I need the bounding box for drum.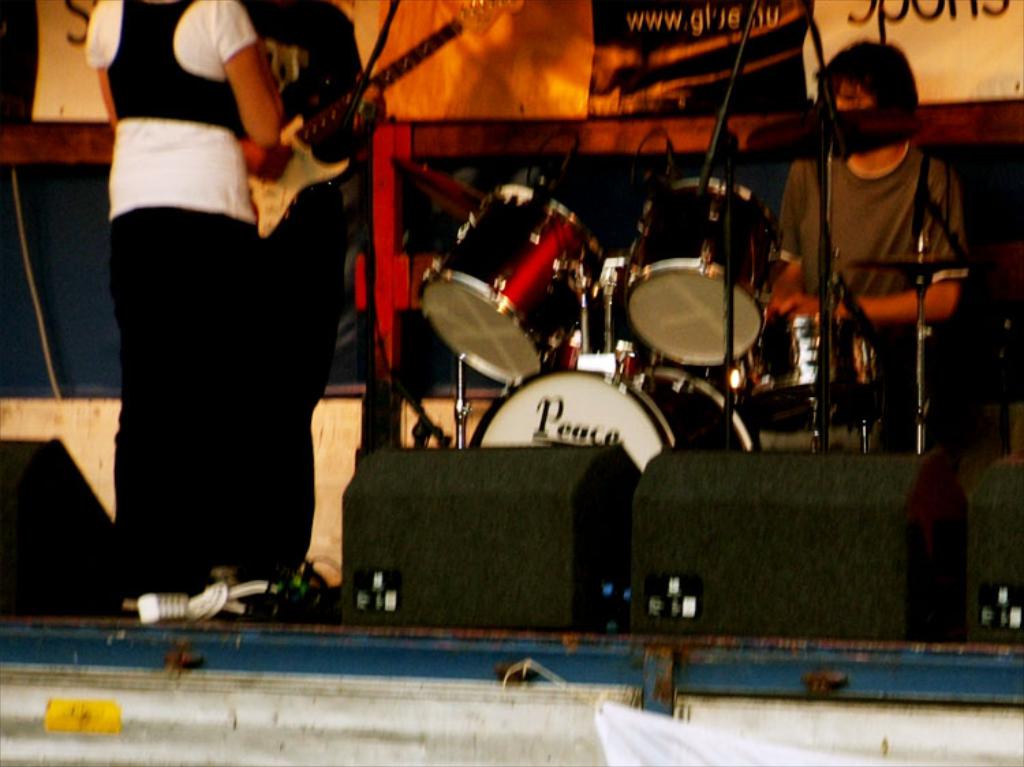
Here it is: rect(744, 311, 887, 423).
